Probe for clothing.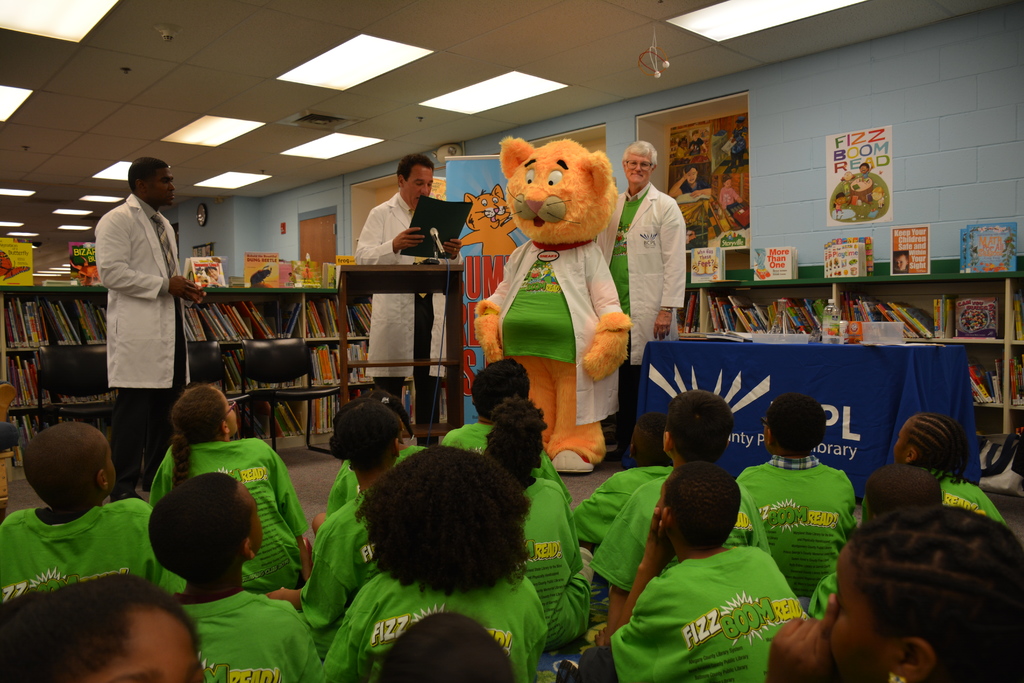
Probe result: [90,194,189,491].
